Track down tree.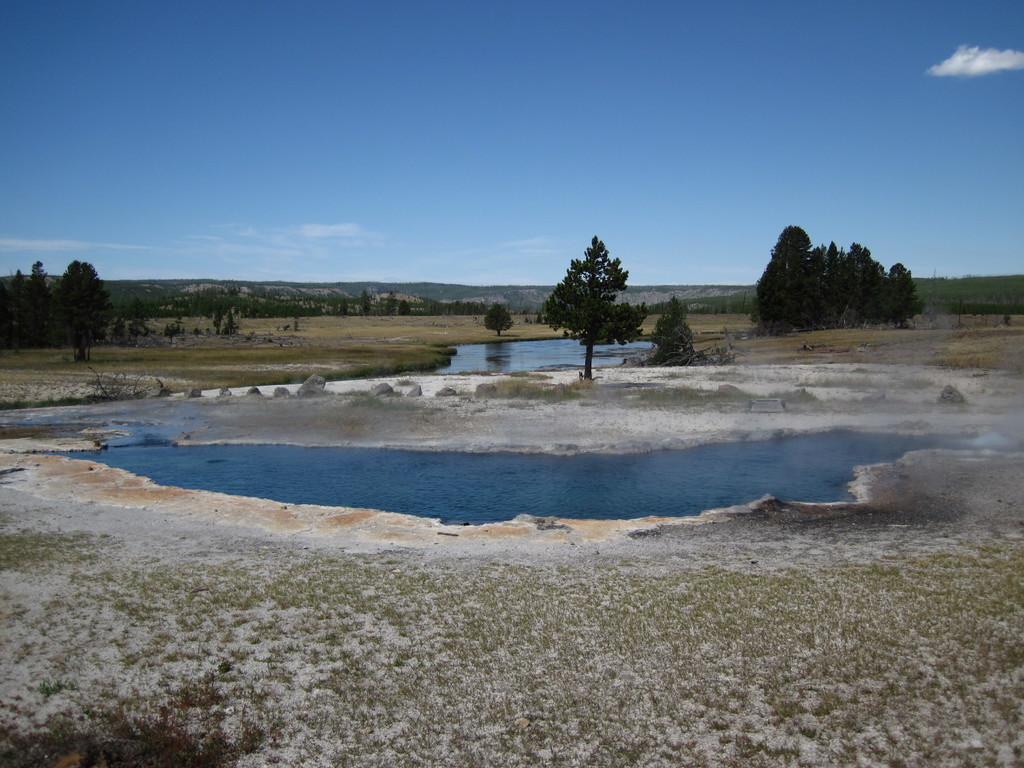
Tracked to {"left": 33, "top": 256, "right": 56, "bottom": 348}.
